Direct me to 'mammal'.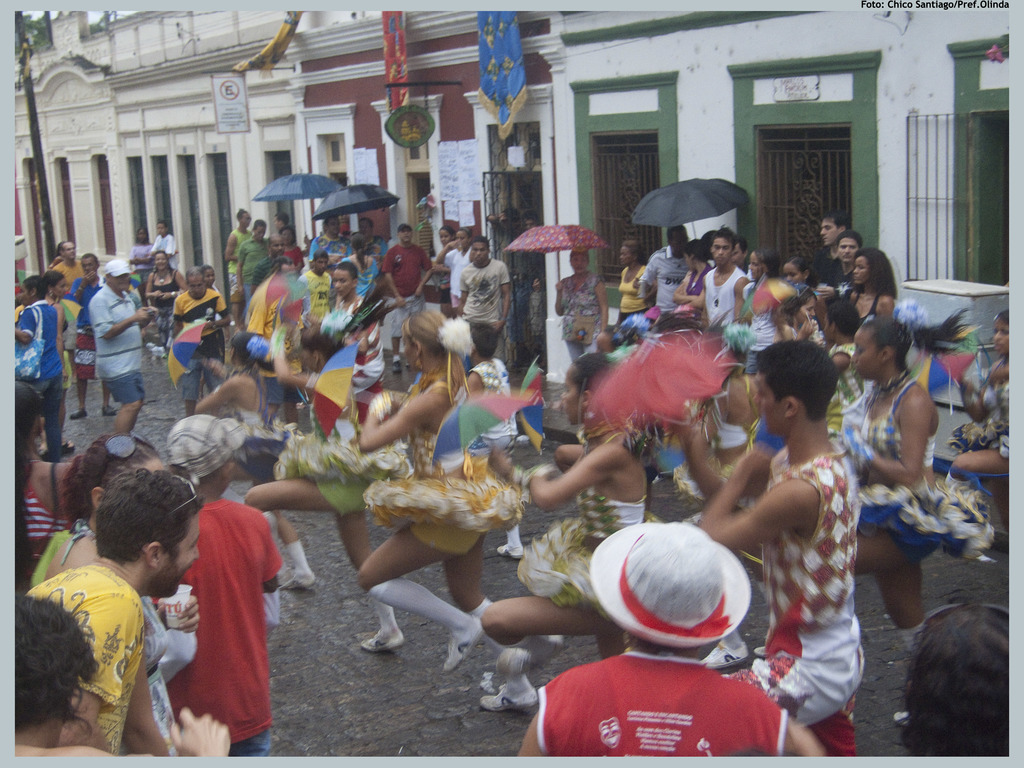
Direction: BBox(699, 338, 870, 765).
